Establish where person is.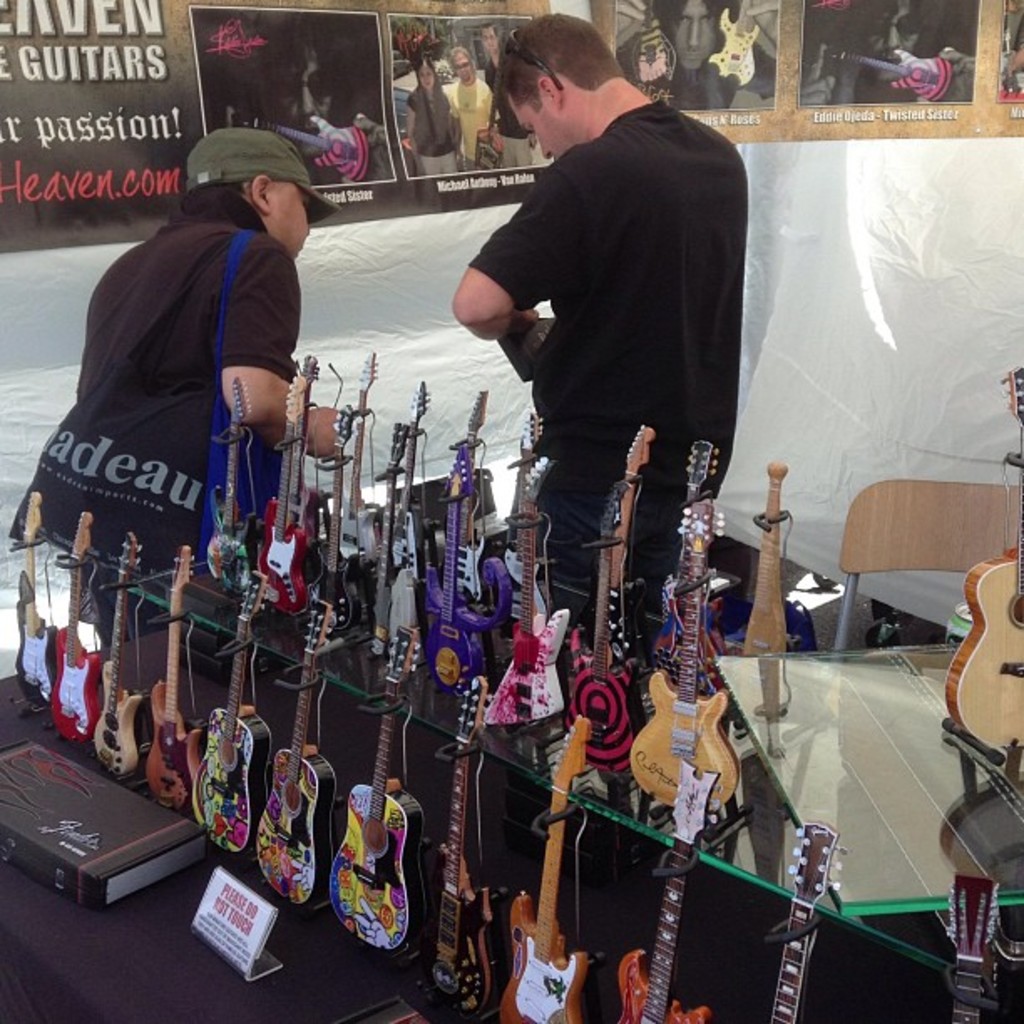
Established at [482,0,758,812].
